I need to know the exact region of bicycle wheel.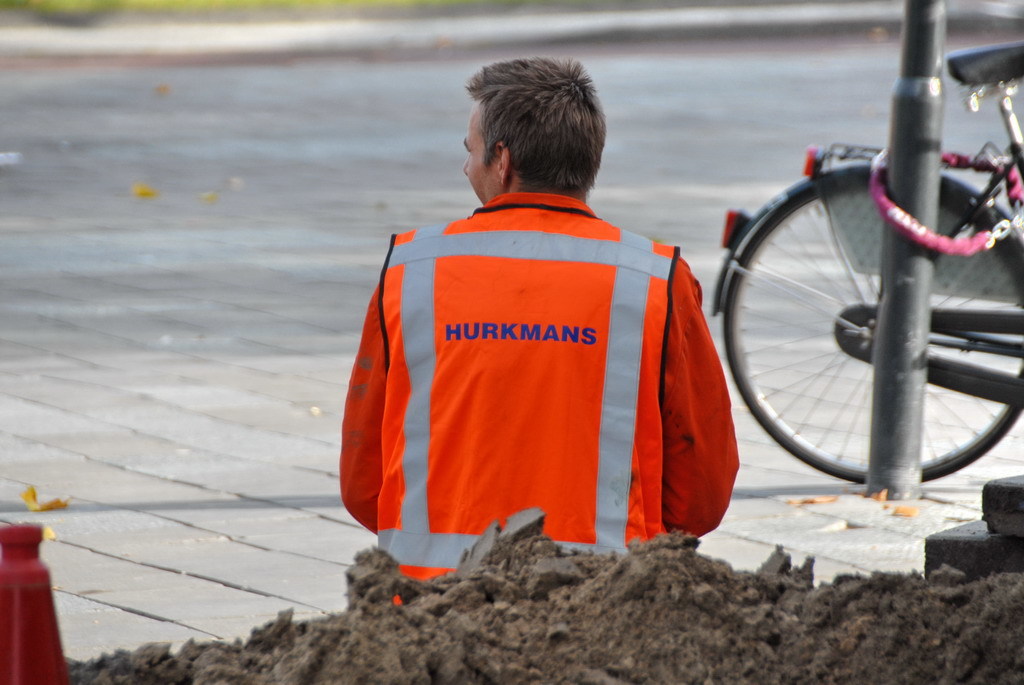
Region: (left=721, top=159, right=1023, bottom=524).
